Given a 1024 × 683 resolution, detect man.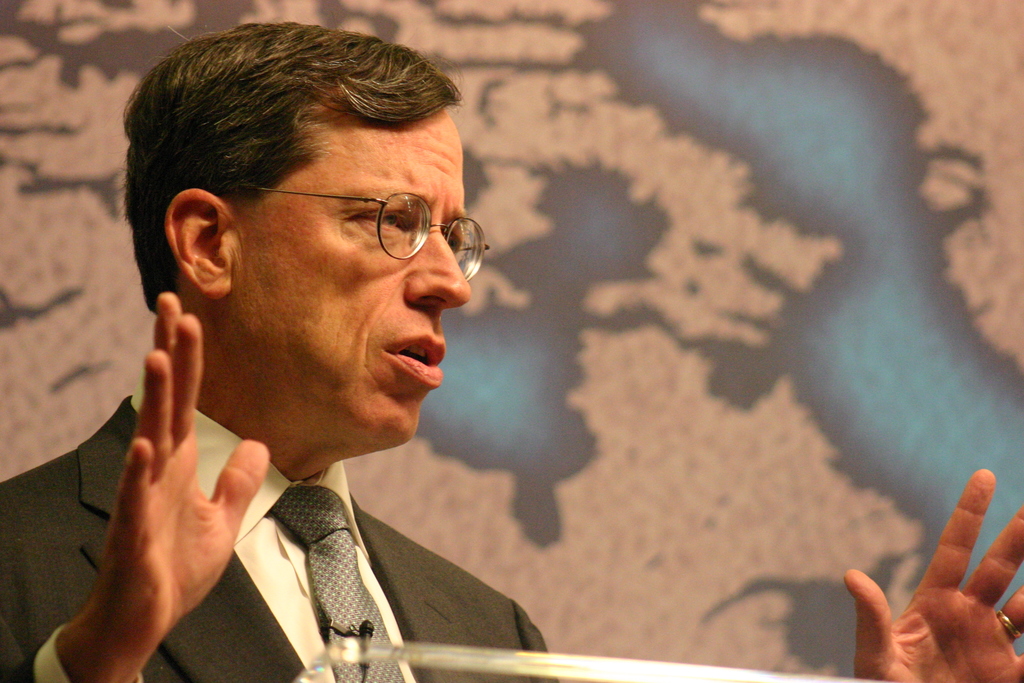
rect(0, 17, 1023, 682).
